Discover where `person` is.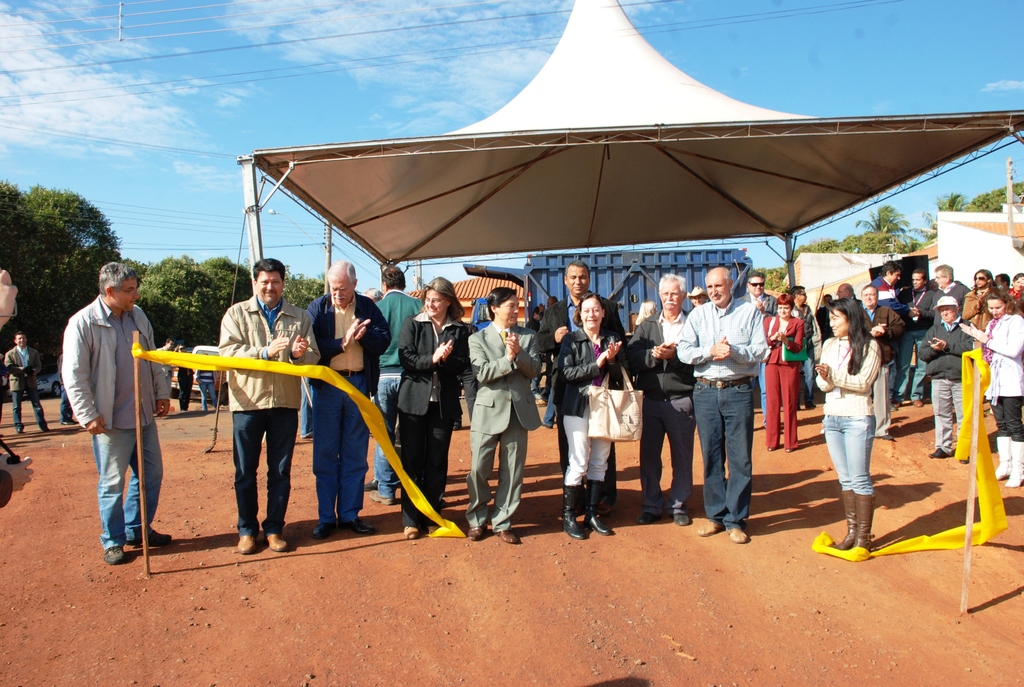
Discovered at (left=932, top=259, right=974, bottom=310).
